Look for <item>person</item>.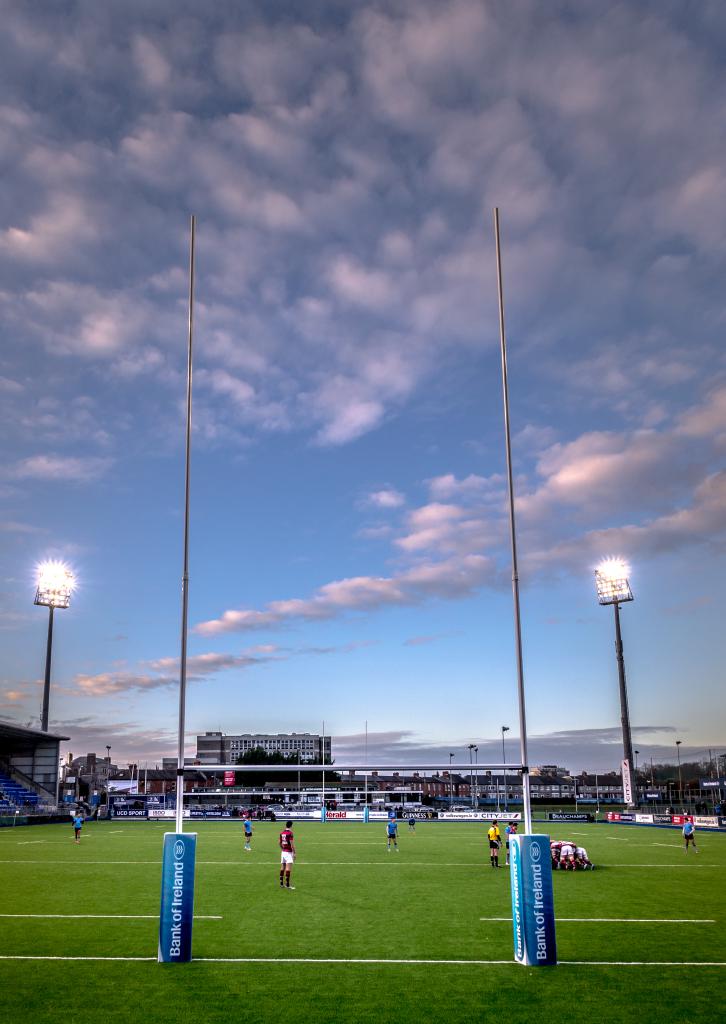
Found: {"left": 679, "top": 808, "right": 702, "bottom": 844}.
